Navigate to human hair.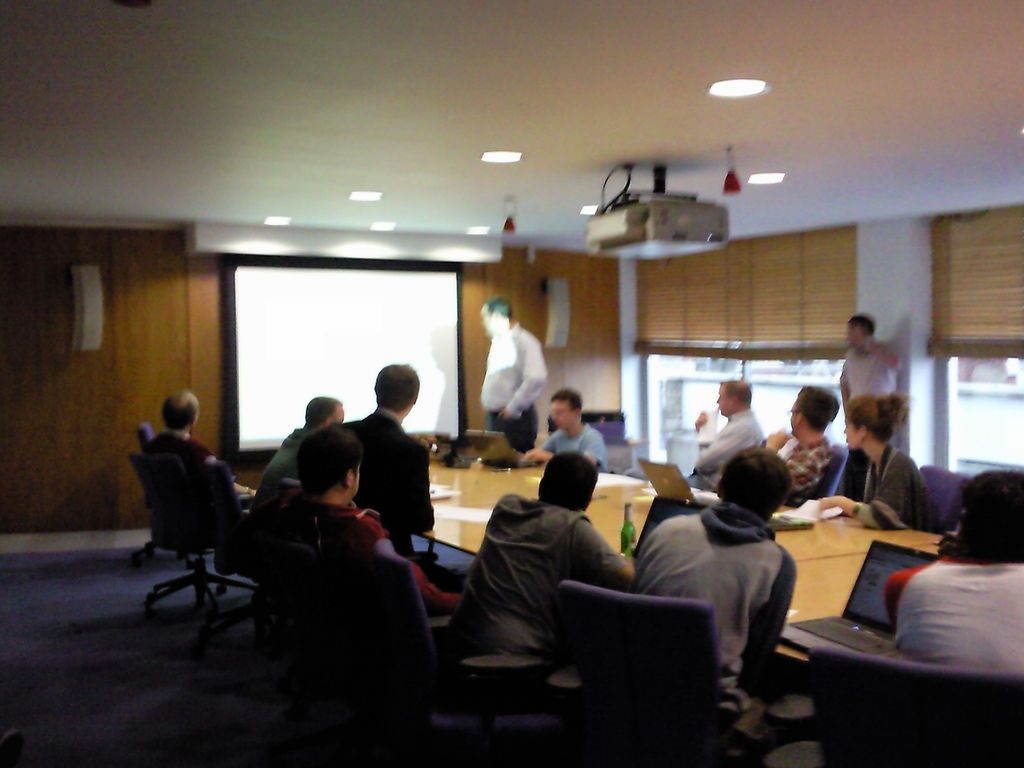
Navigation target: (799, 388, 844, 430).
